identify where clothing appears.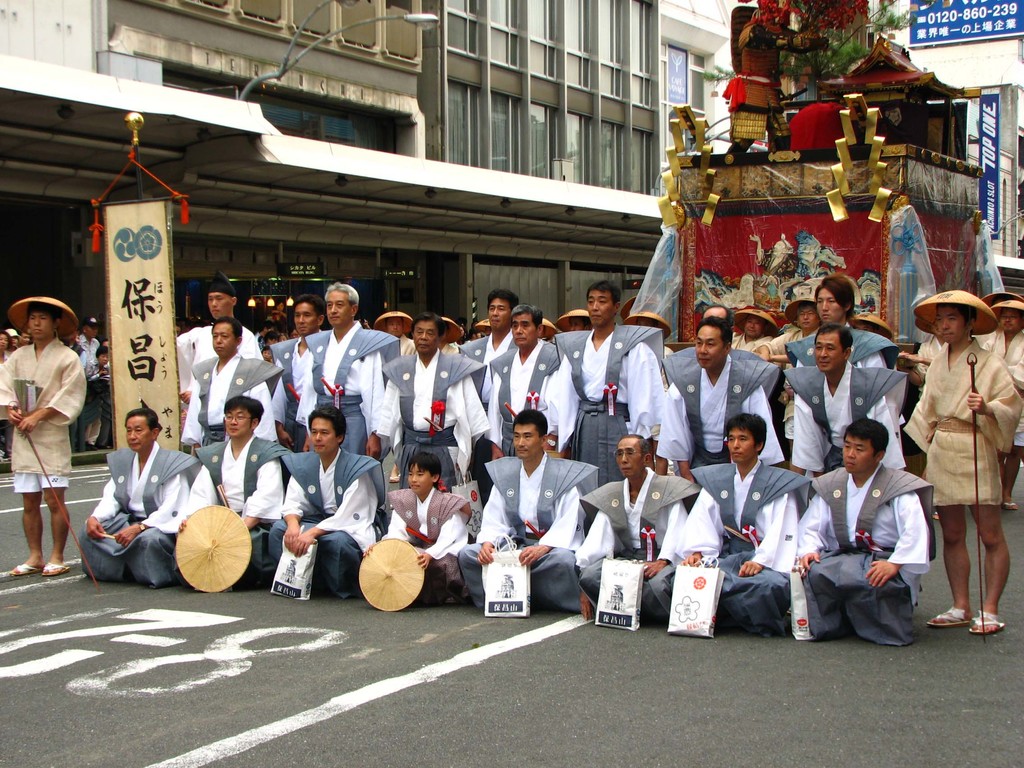
Appears at Rect(460, 331, 515, 507).
